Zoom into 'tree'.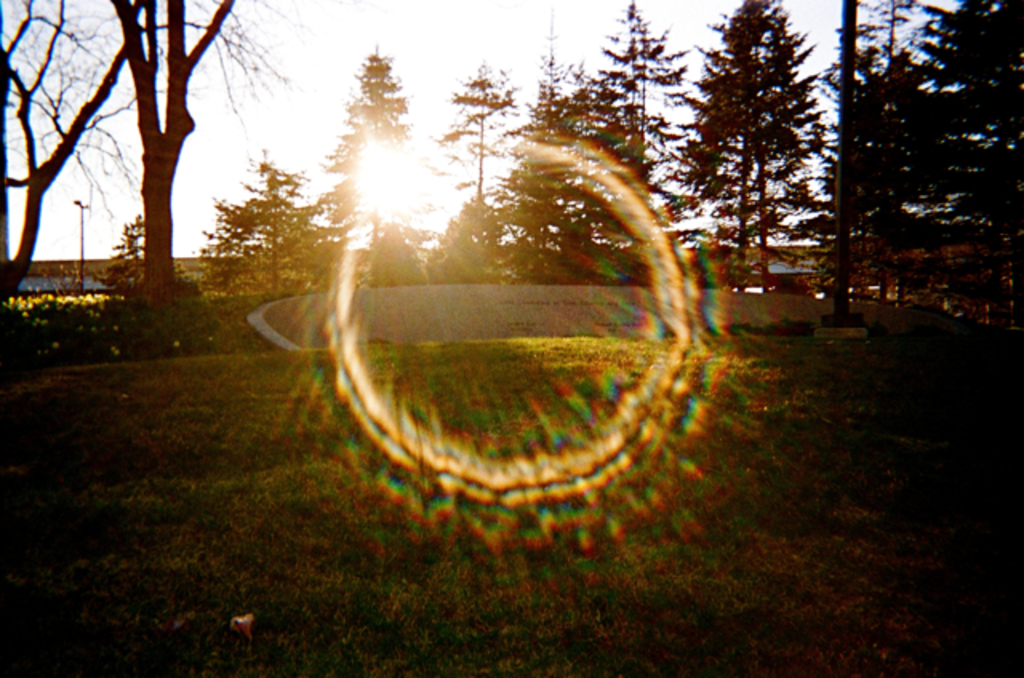
Zoom target: <box>104,0,251,355</box>.
